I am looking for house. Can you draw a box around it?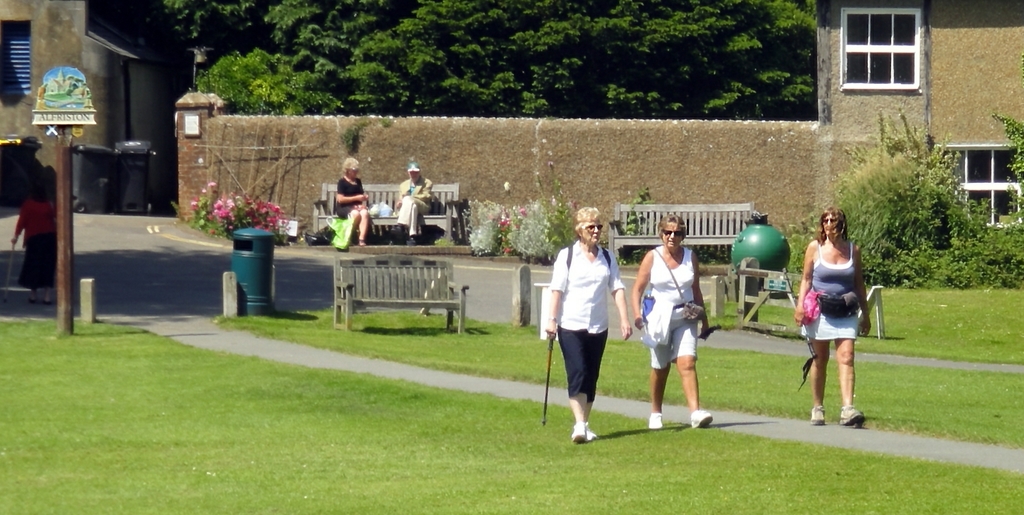
Sure, the bounding box is {"x1": 2, "y1": 0, "x2": 173, "y2": 217}.
